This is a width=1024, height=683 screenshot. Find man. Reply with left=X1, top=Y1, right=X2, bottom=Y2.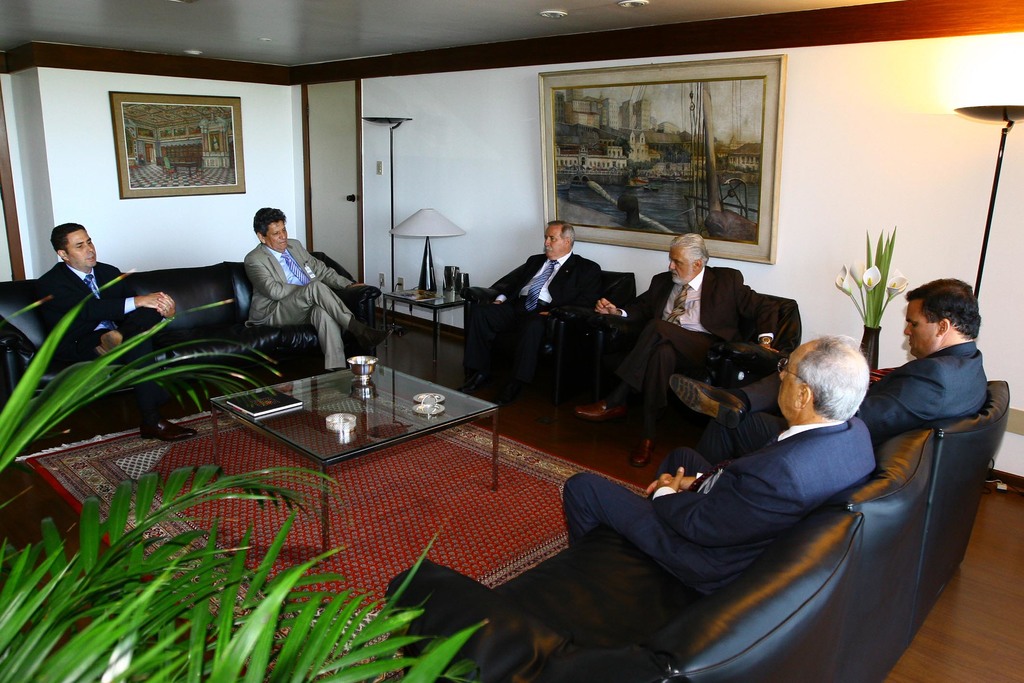
left=36, top=224, right=195, bottom=442.
